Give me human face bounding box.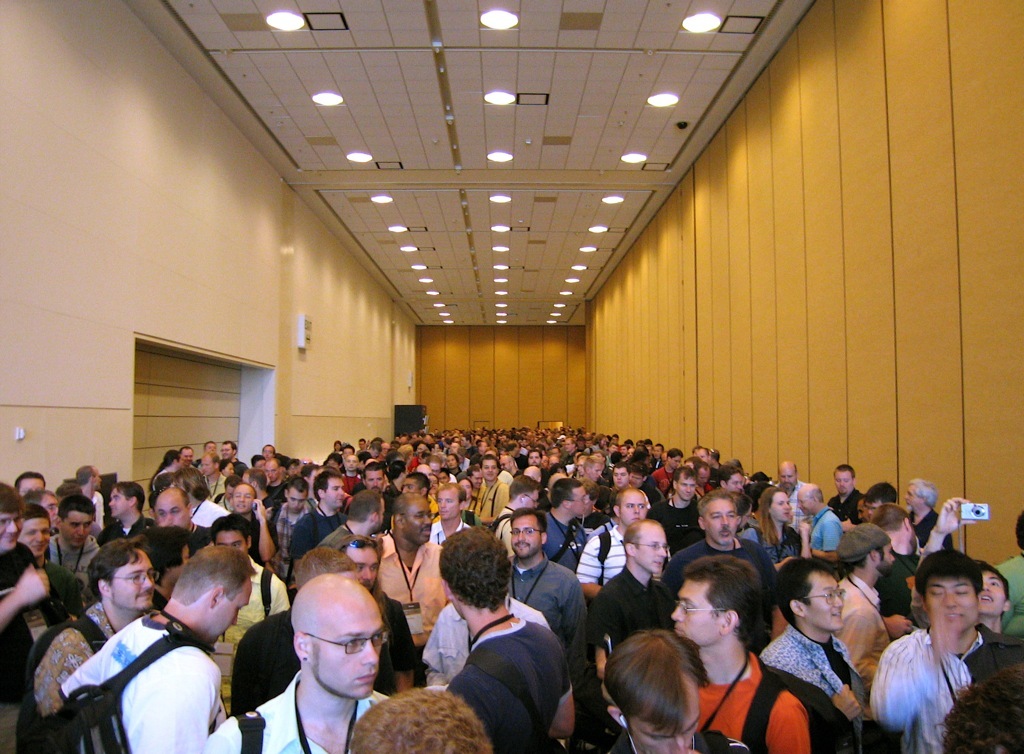
(x1=564, y1=440, x2=572, y2=454).
